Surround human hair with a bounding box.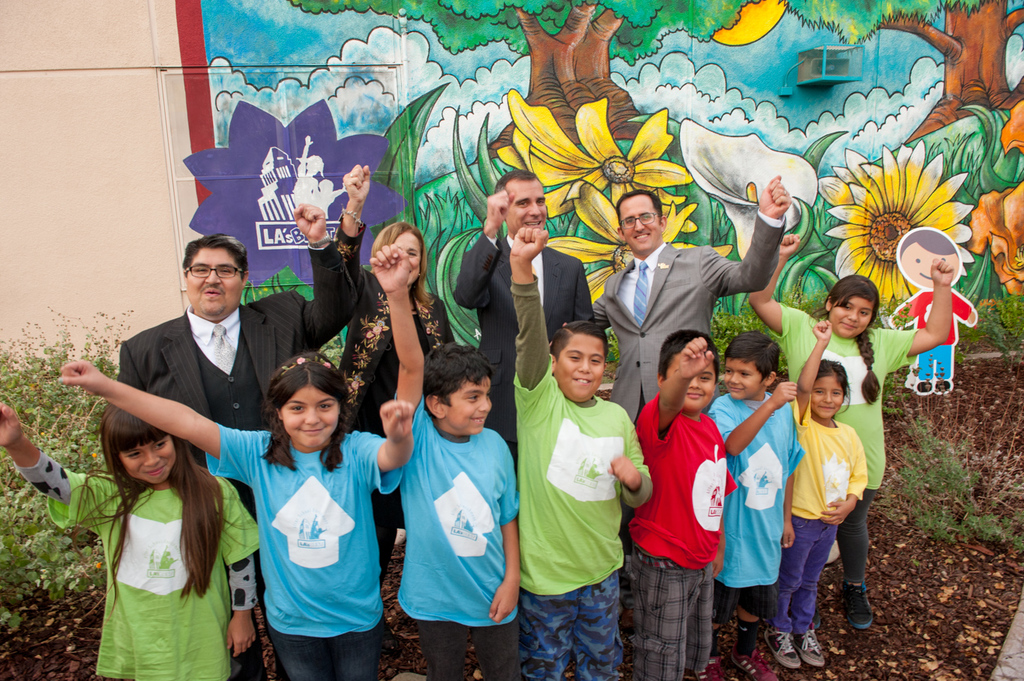
BBox(655, 327, 720, 382).
